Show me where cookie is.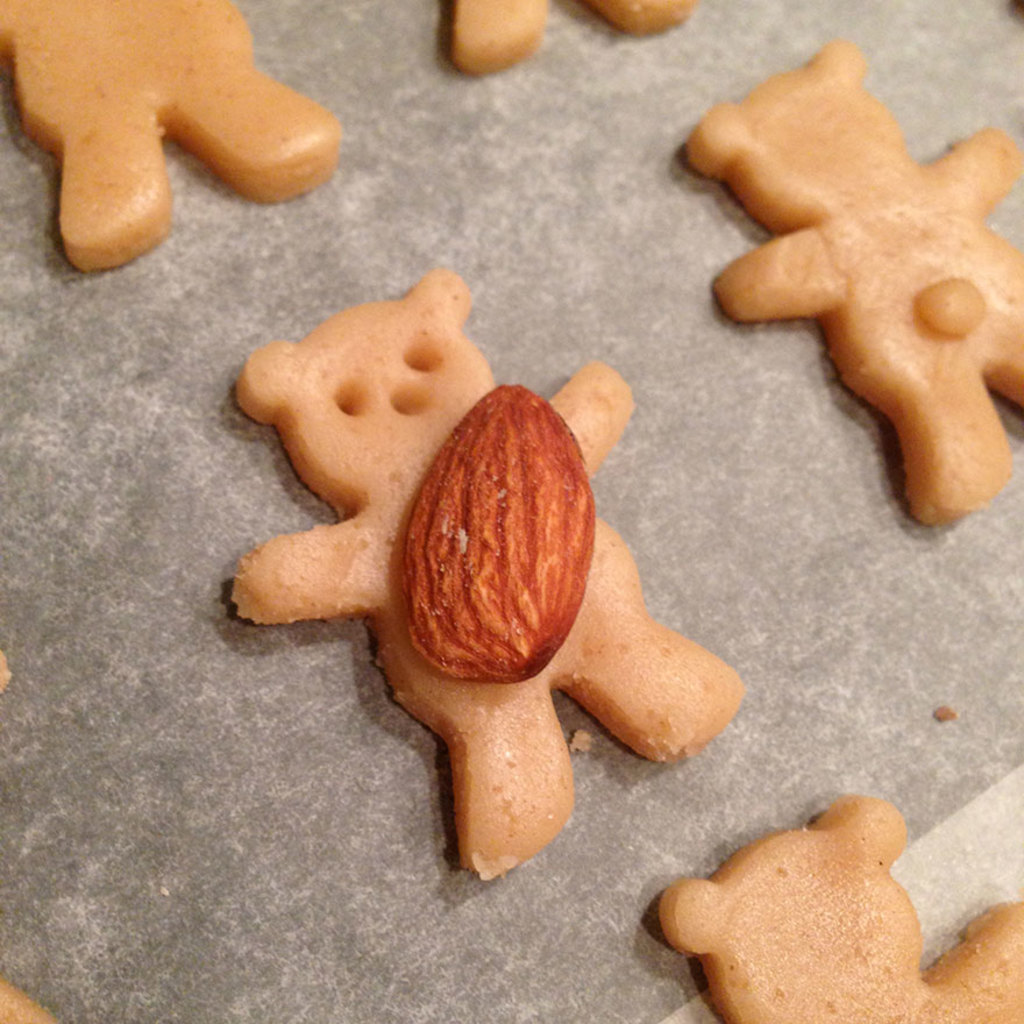
cookie is at detection(0, 0, 347, 273).
